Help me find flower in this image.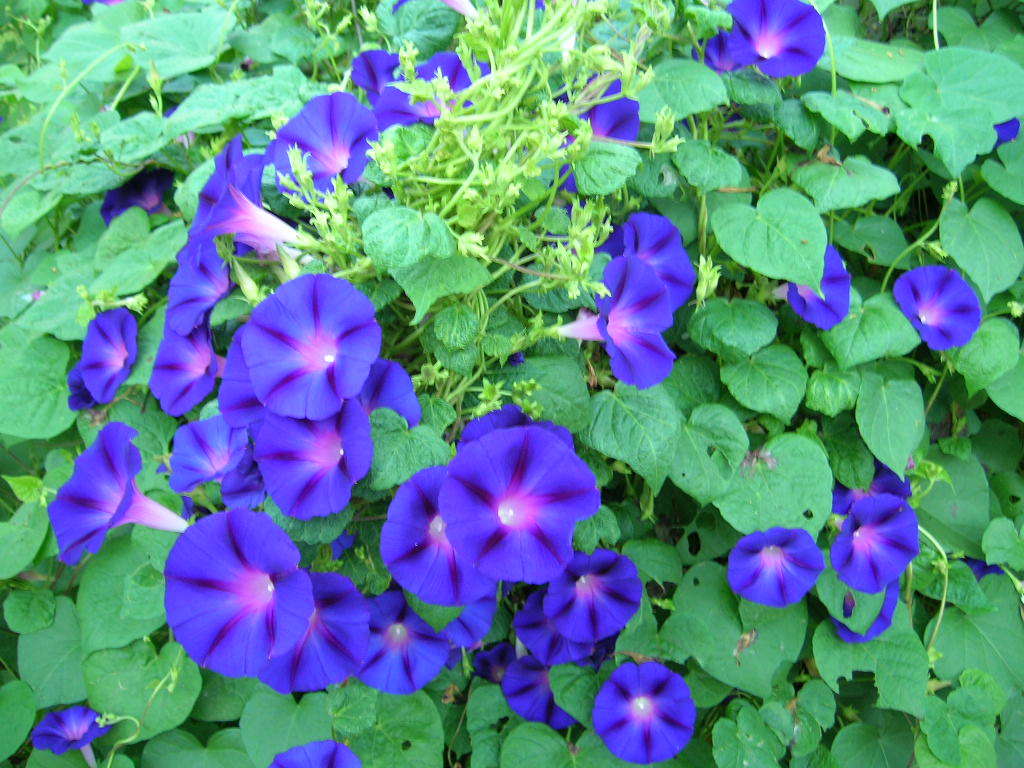
Found it: (35,707,116,746).
